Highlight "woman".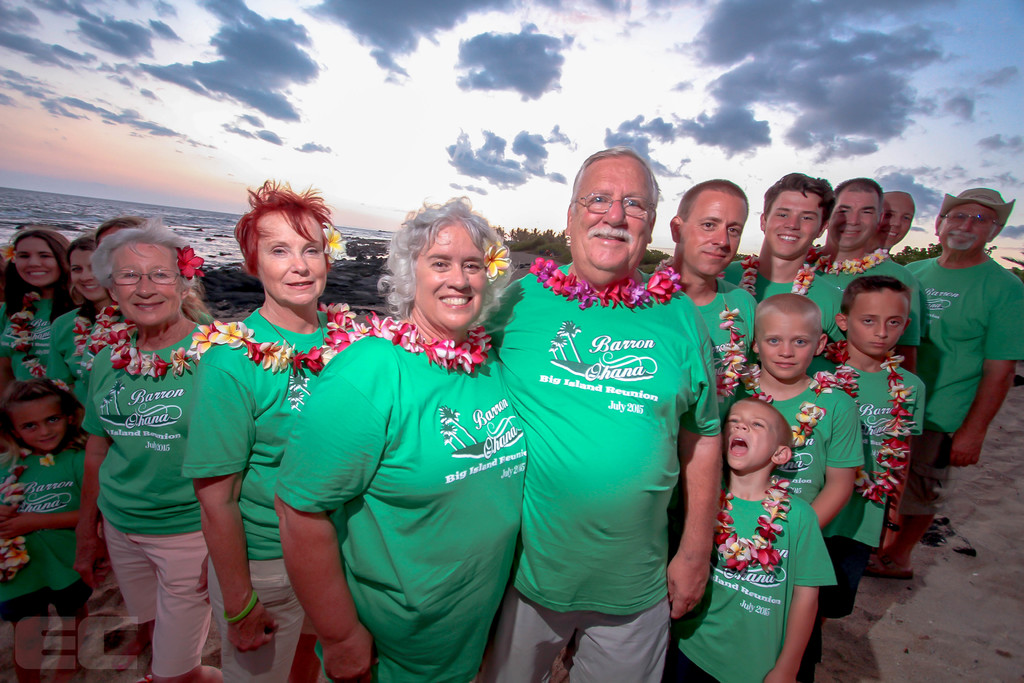
Highlighted region: 71,215,226,682.
